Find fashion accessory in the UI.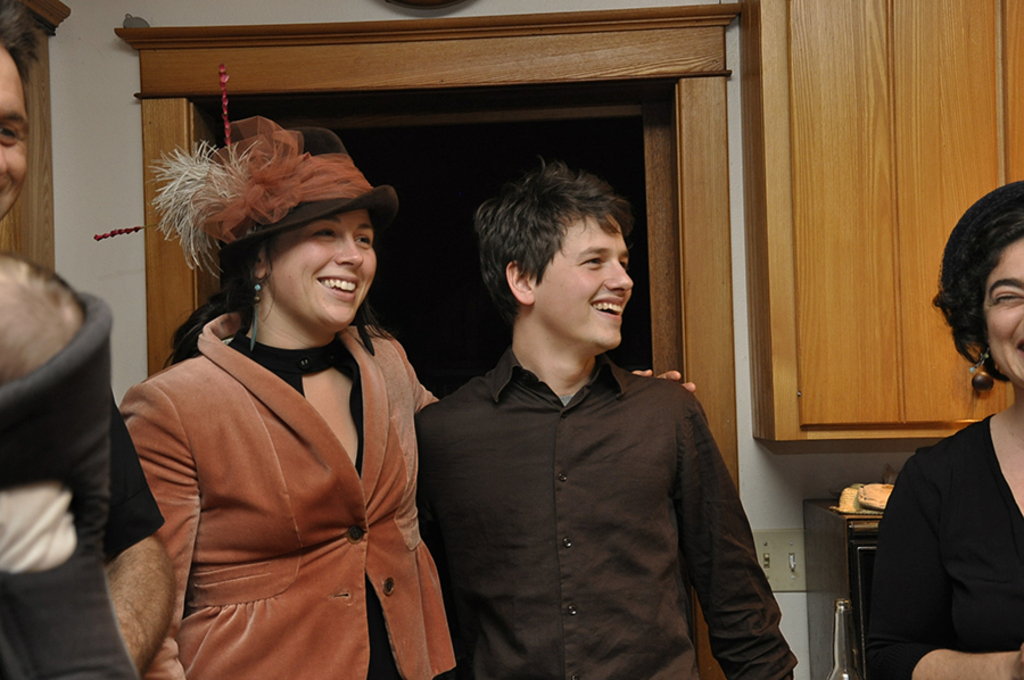
UI element at 969:347:997:397.
